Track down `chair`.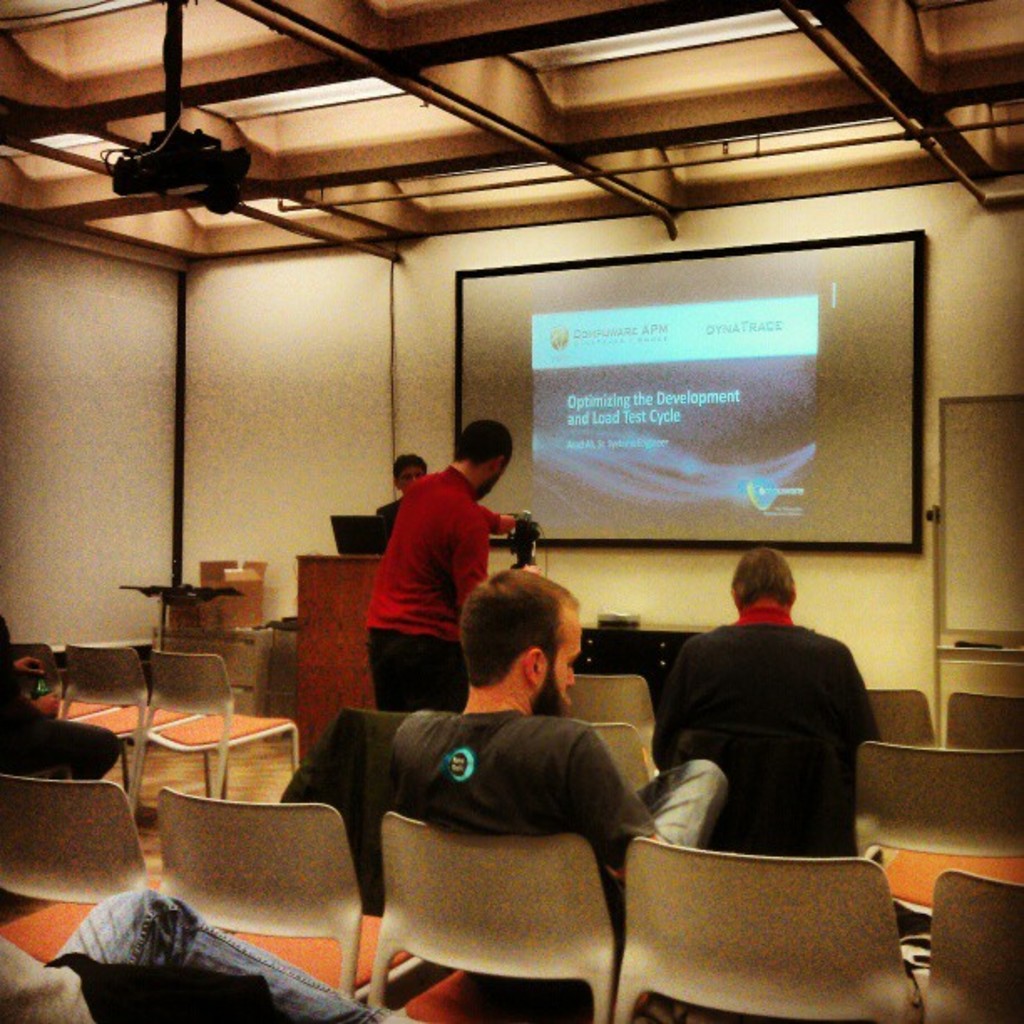
Tracked to bbox(596, 718, 653, 788).
